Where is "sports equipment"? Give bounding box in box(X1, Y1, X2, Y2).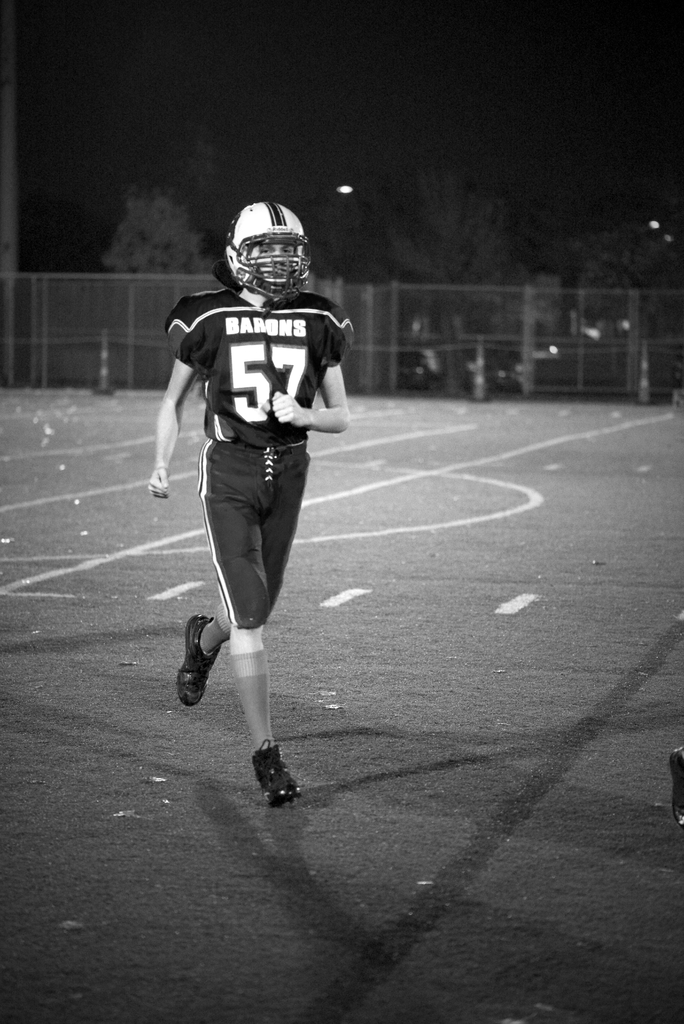
box(172, 618, 225, 707).
